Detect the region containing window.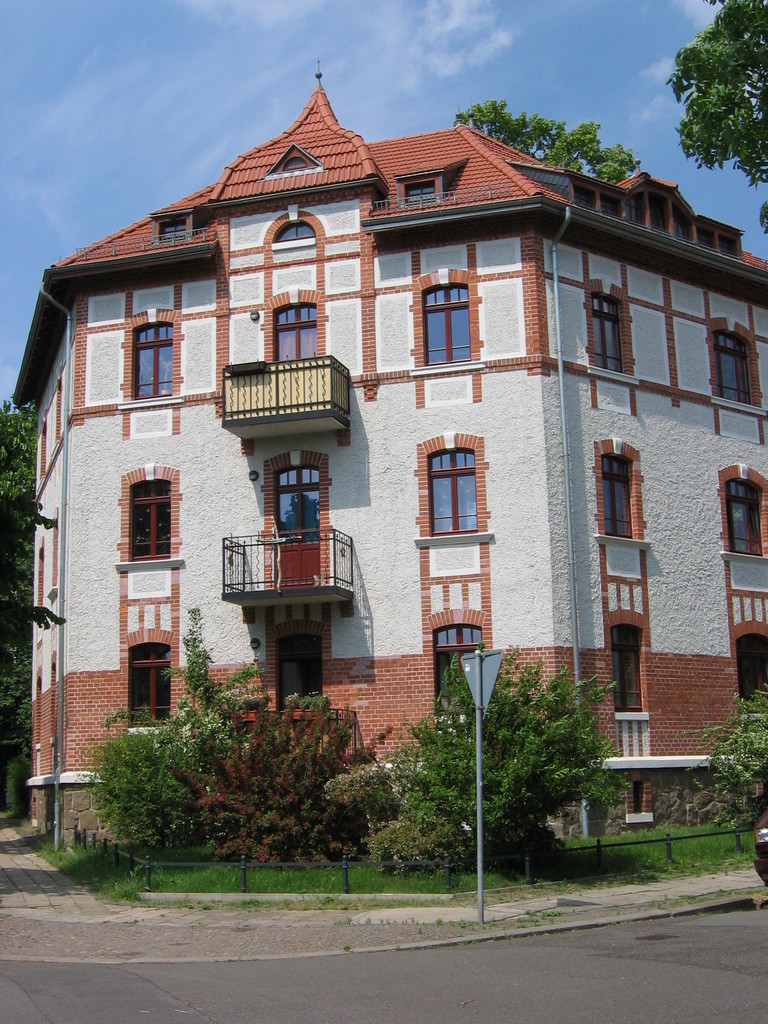
604 450 634 536.
